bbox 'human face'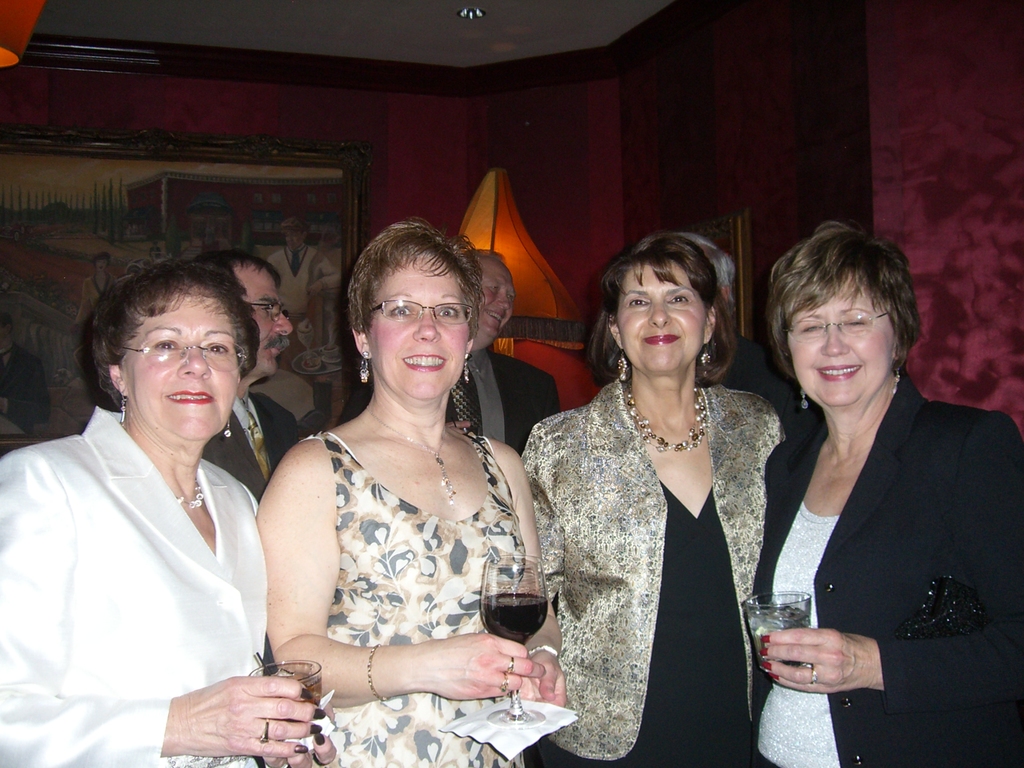
787,278,900,404
